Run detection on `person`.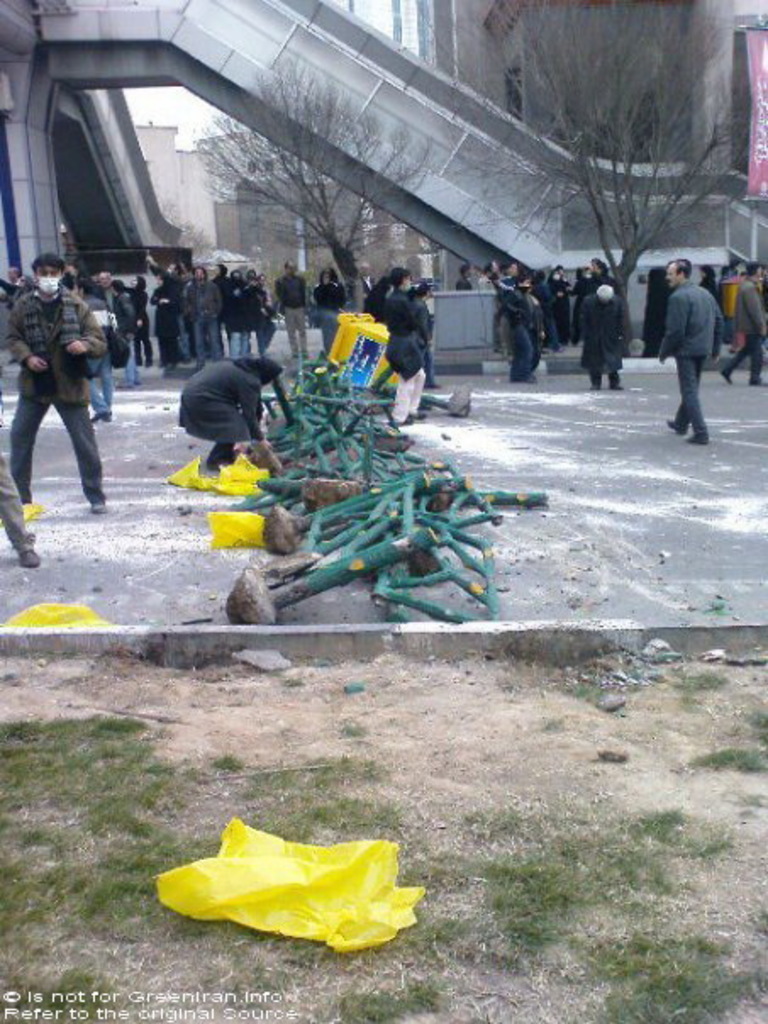
Result: [498,259,529,370].
